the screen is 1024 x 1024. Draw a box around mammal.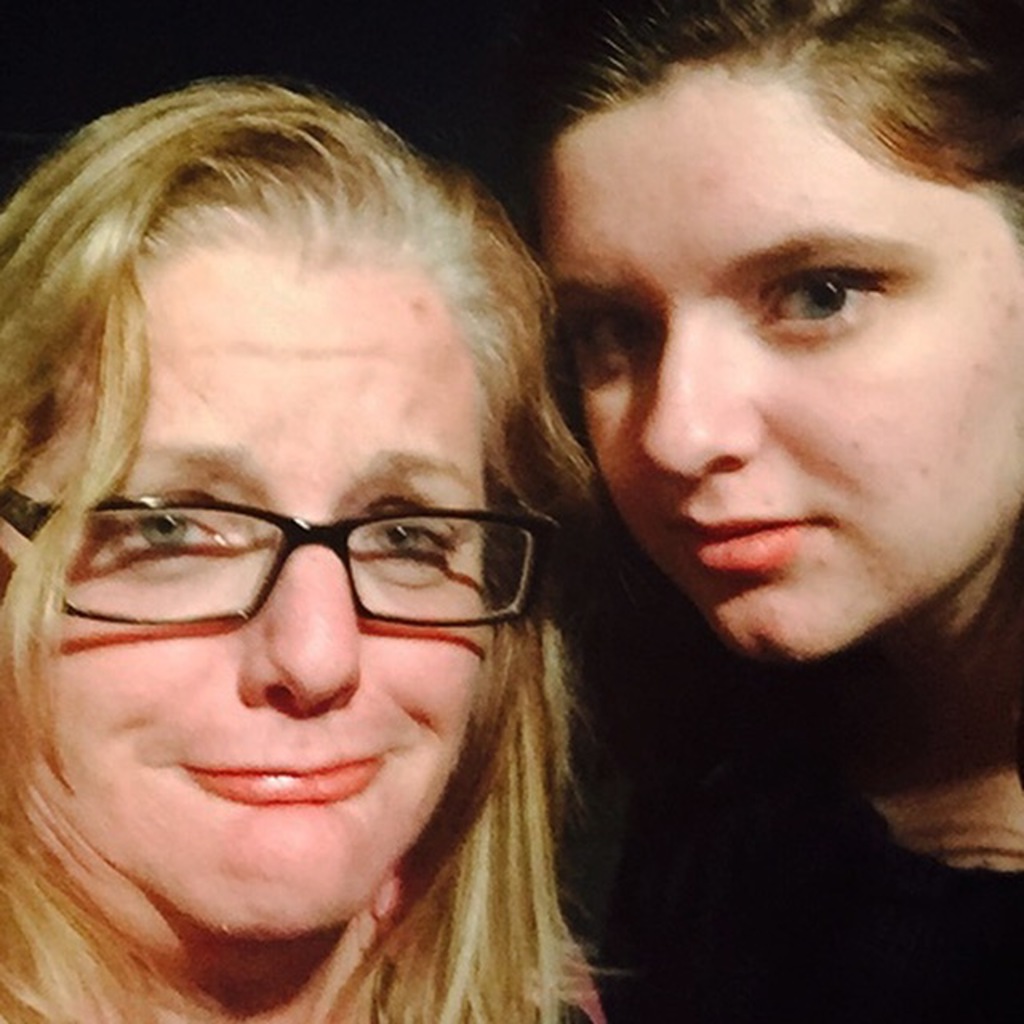
0/77/624/1022.
